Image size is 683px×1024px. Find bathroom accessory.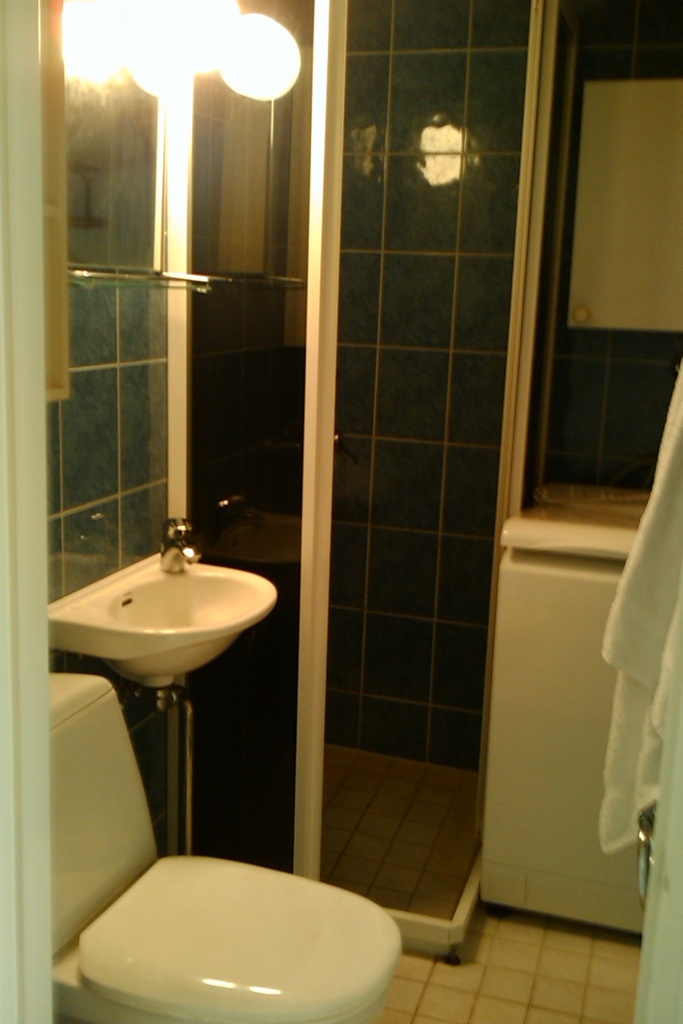
left=161, top=518, right=199, bottom=574.
